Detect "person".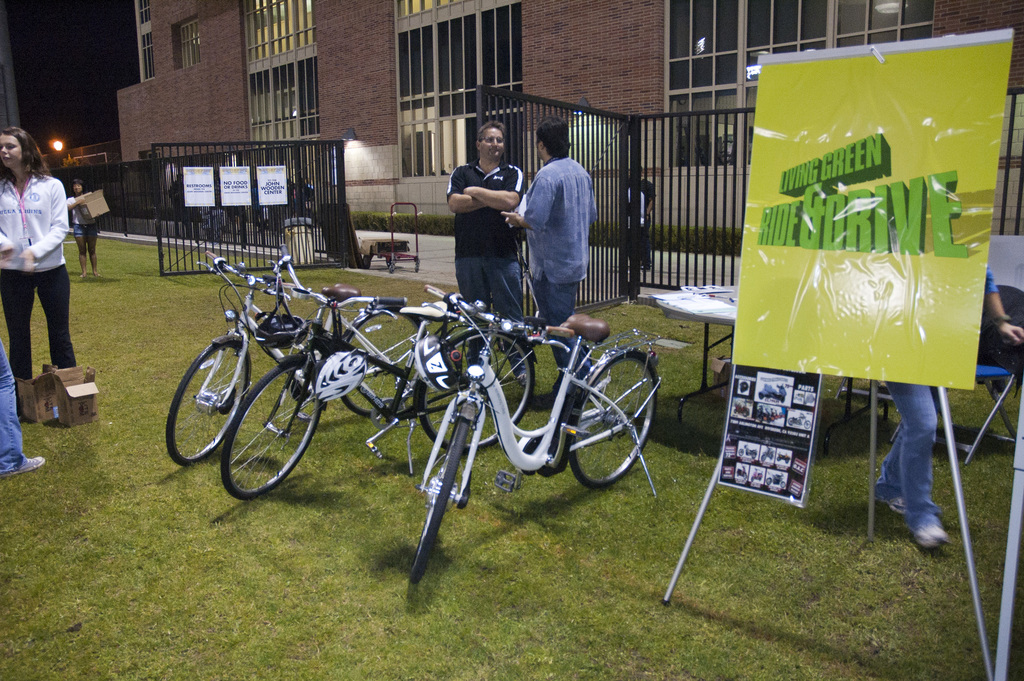
Detected at (x1=0, y1=344, x2=47, y2=483).
